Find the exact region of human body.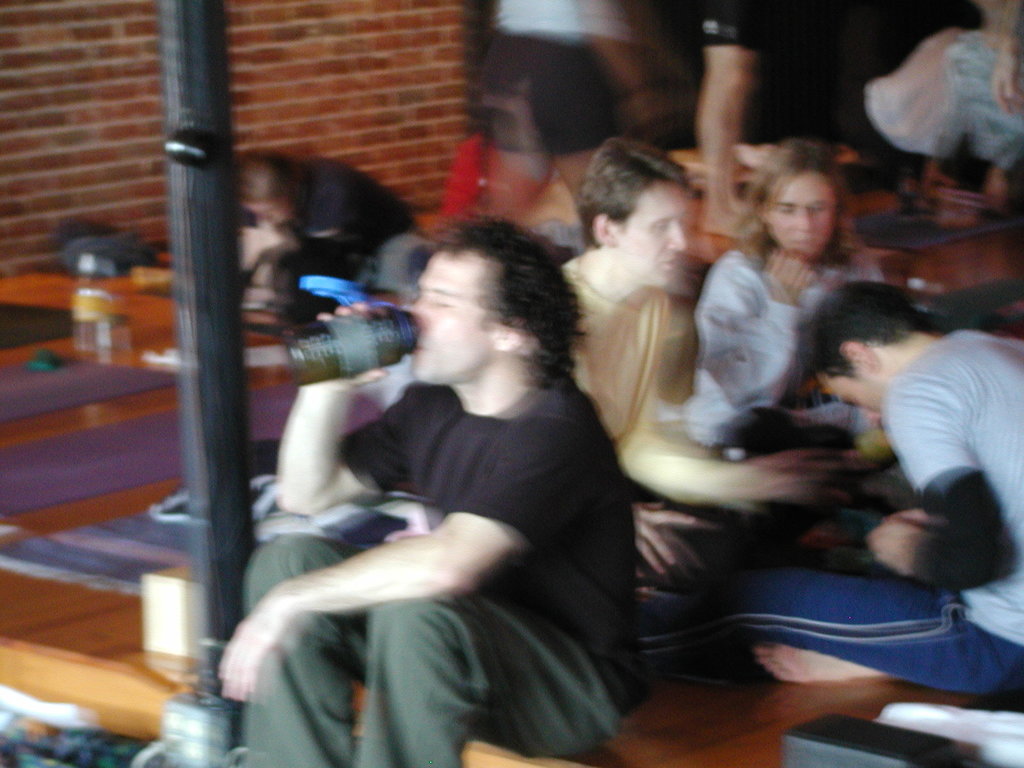
Exact region: select_region(232, 257, 666, 753).
